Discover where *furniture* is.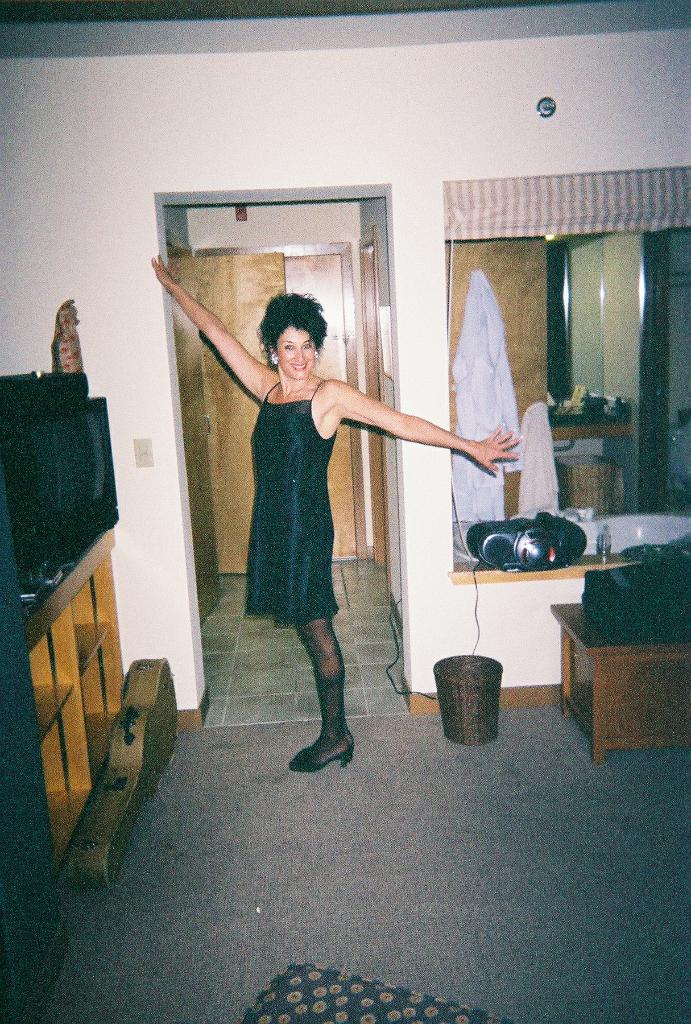
Discovered at 23, 529, 124, 860.
